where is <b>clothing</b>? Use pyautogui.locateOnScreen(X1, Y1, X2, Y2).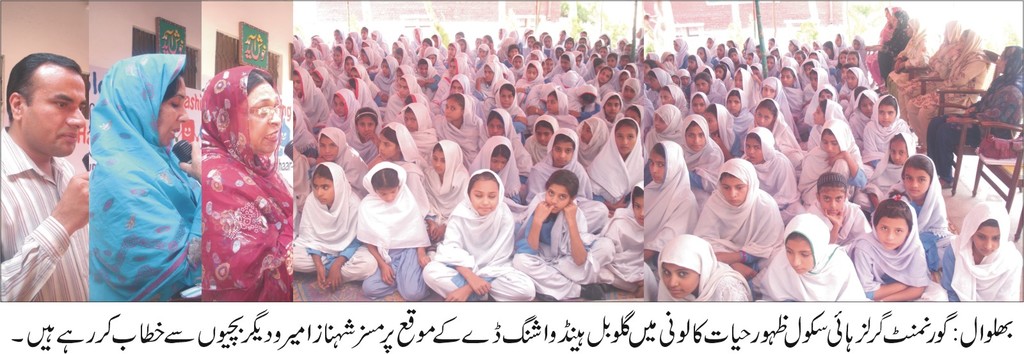
pyautogui.locateOnScreen(411, 138, 470, 237).
